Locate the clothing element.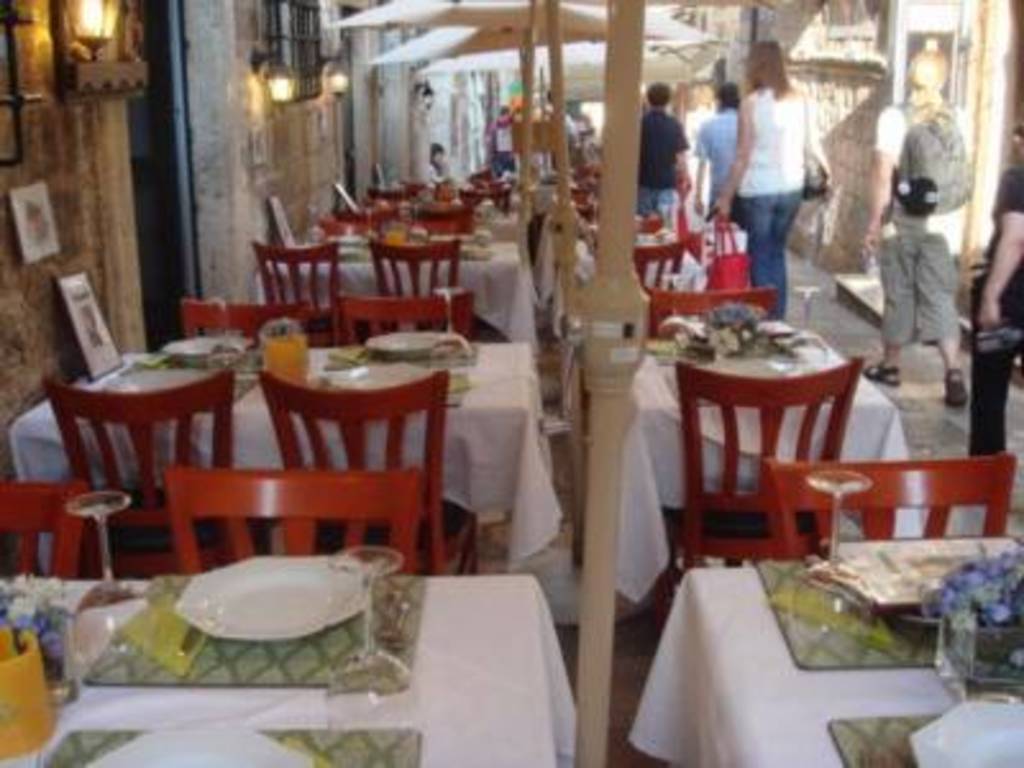
Element bbox: crop(975, 166, 1021, 451).
